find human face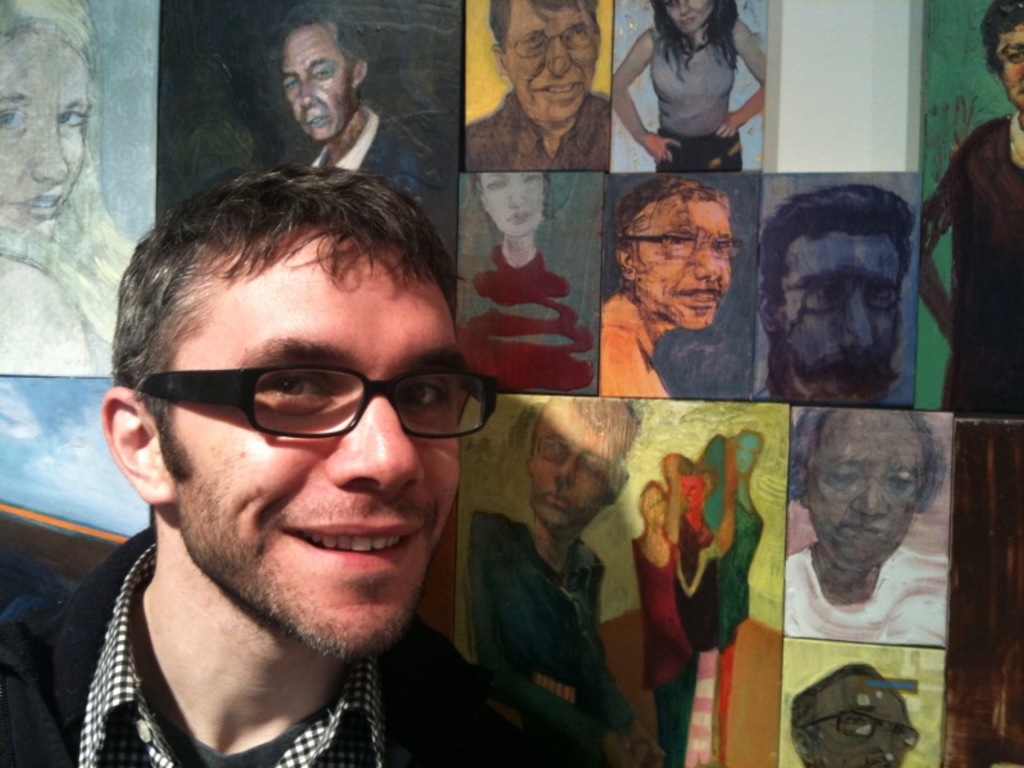
{"left": 1000, "top": 28, "right": 1021, "bottom": 114}
